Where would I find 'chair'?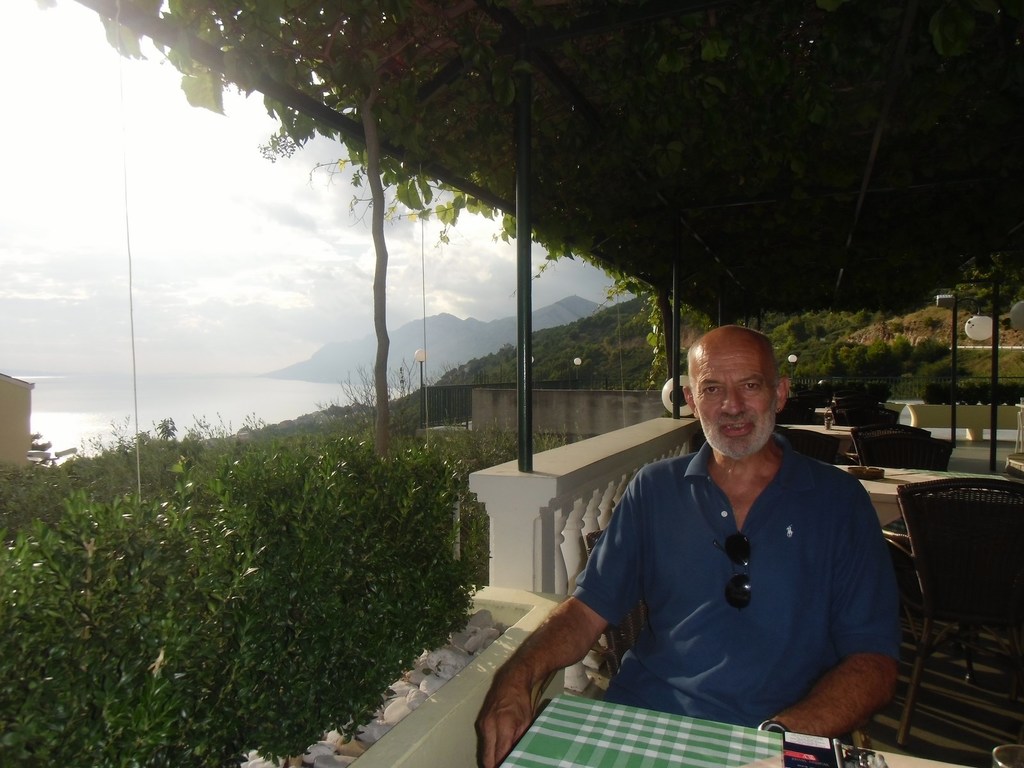
At l=830, t=404, r=900, b=424.
